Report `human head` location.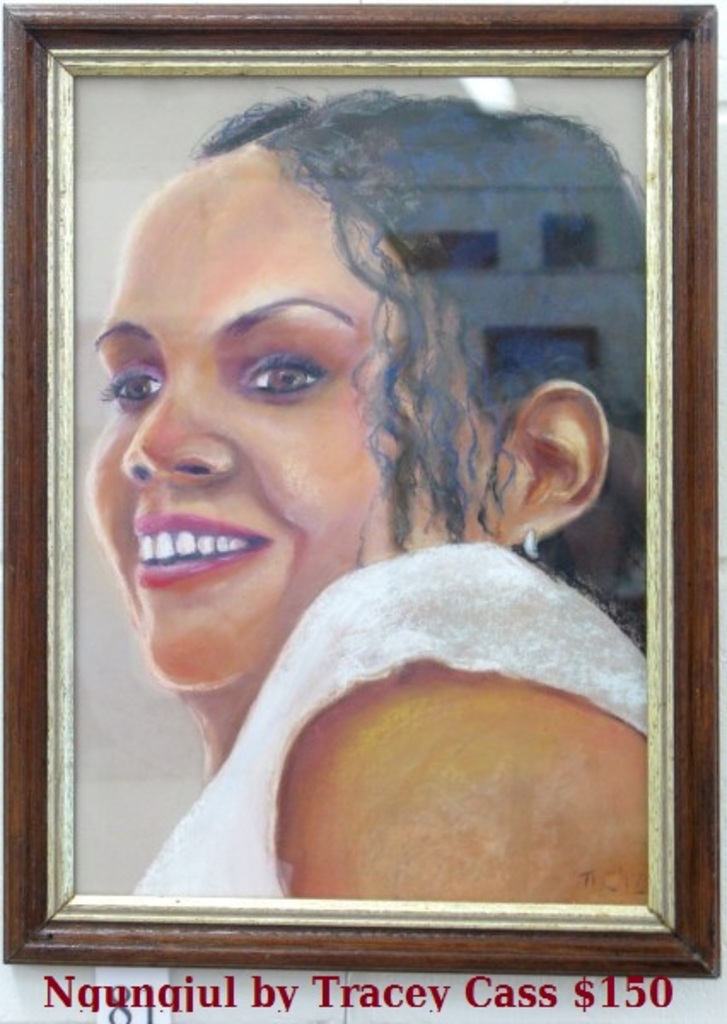
Report: select_region(87, 80, 650, 683).
